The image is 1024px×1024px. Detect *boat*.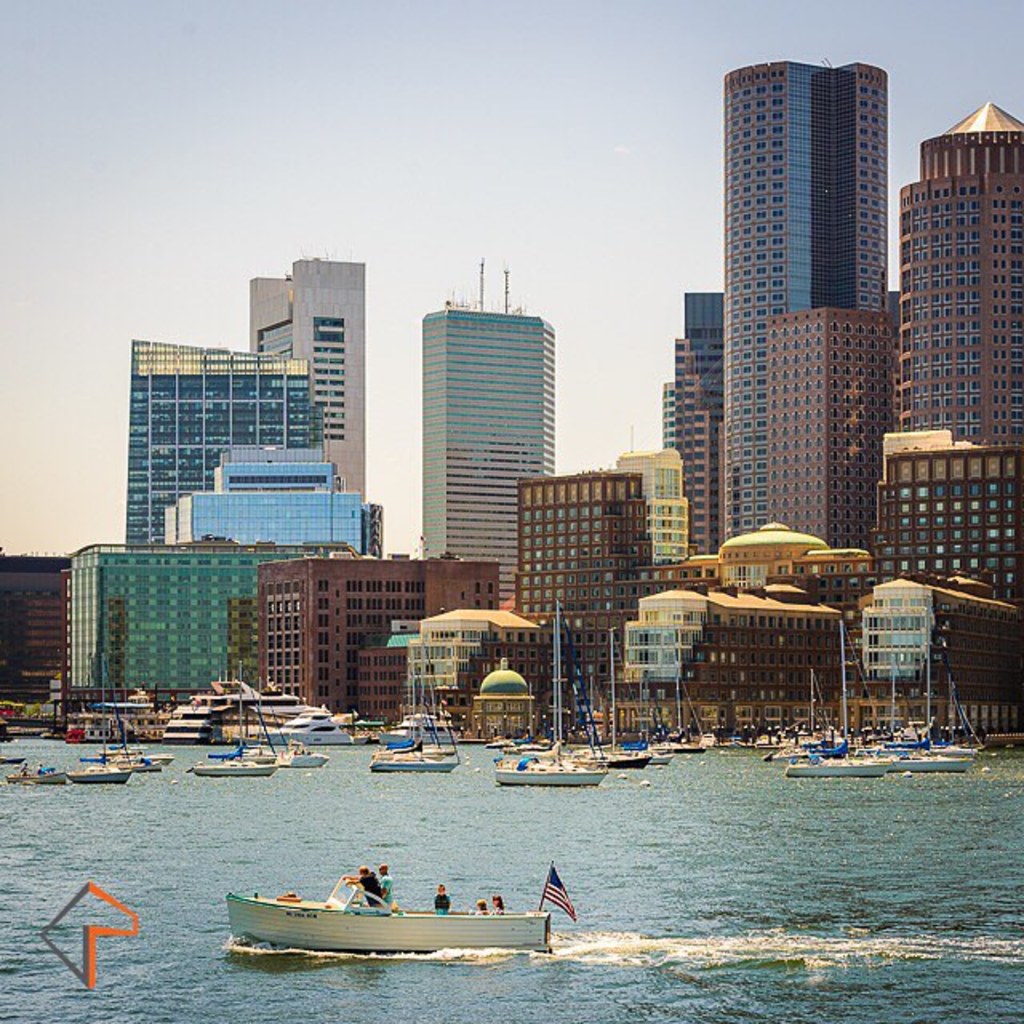
Detection: {"x1": 781, "y1": 613, "x2": 890, "y2": 776}.
